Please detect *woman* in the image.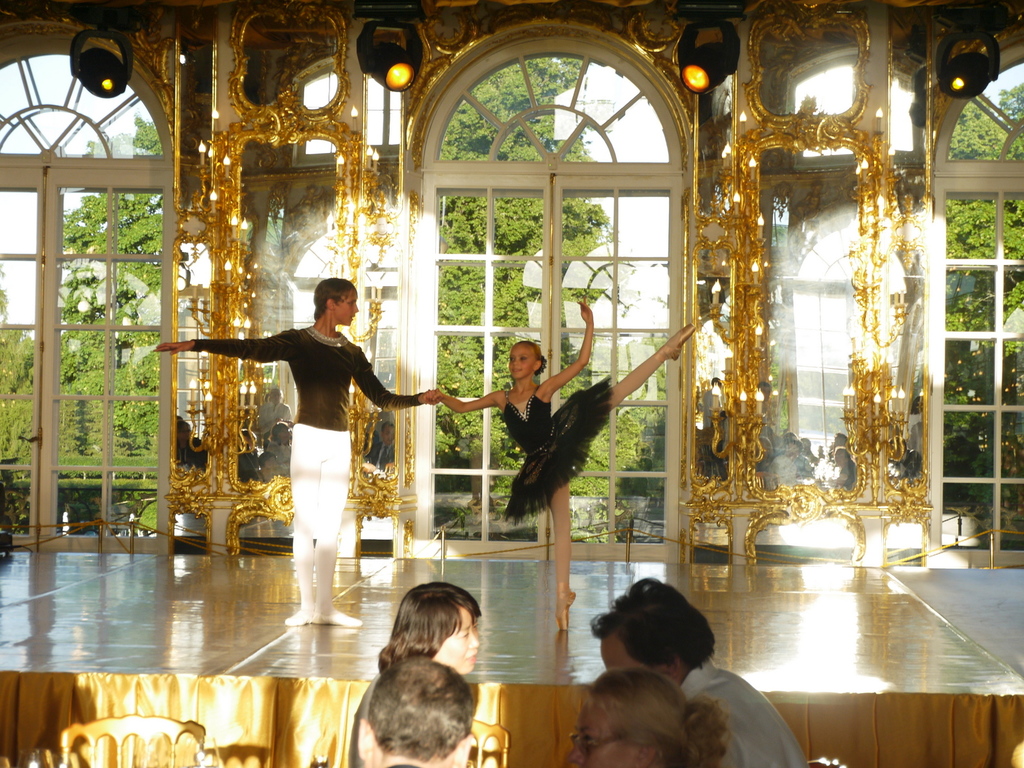
x1=566 y1=667 x2=730 y2=767.
